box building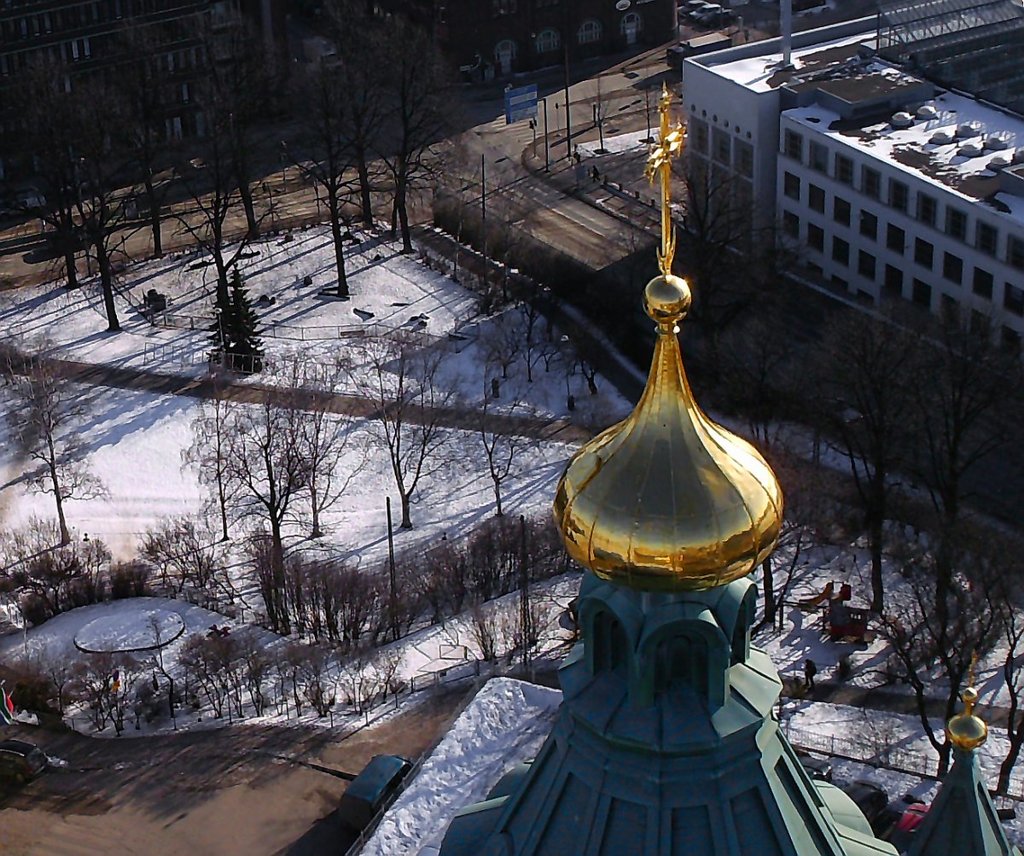
(774,57,1023,381)
